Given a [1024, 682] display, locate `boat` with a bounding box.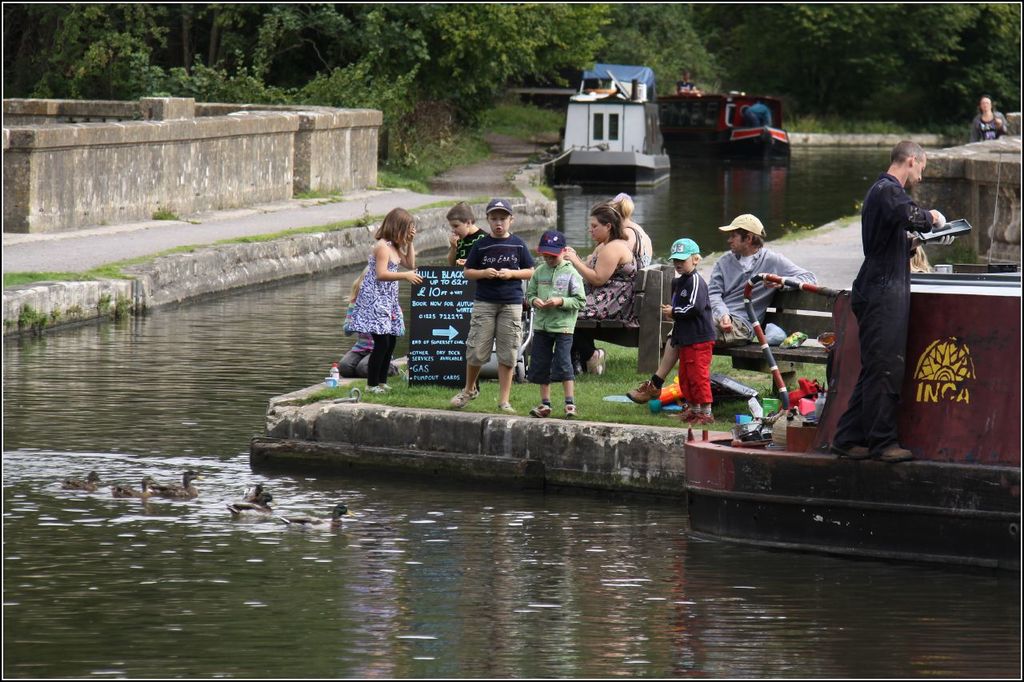
Located: x1=671 y1=343 x2=1015 y2=545.
